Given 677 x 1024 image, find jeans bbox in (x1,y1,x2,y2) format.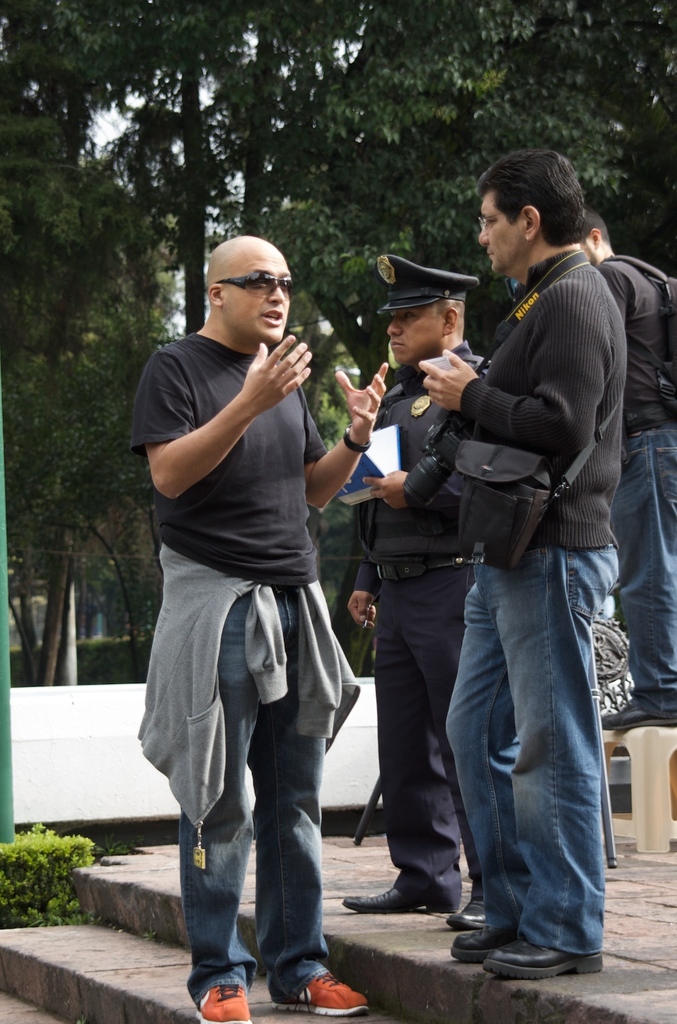
(168,584,350,1004).
